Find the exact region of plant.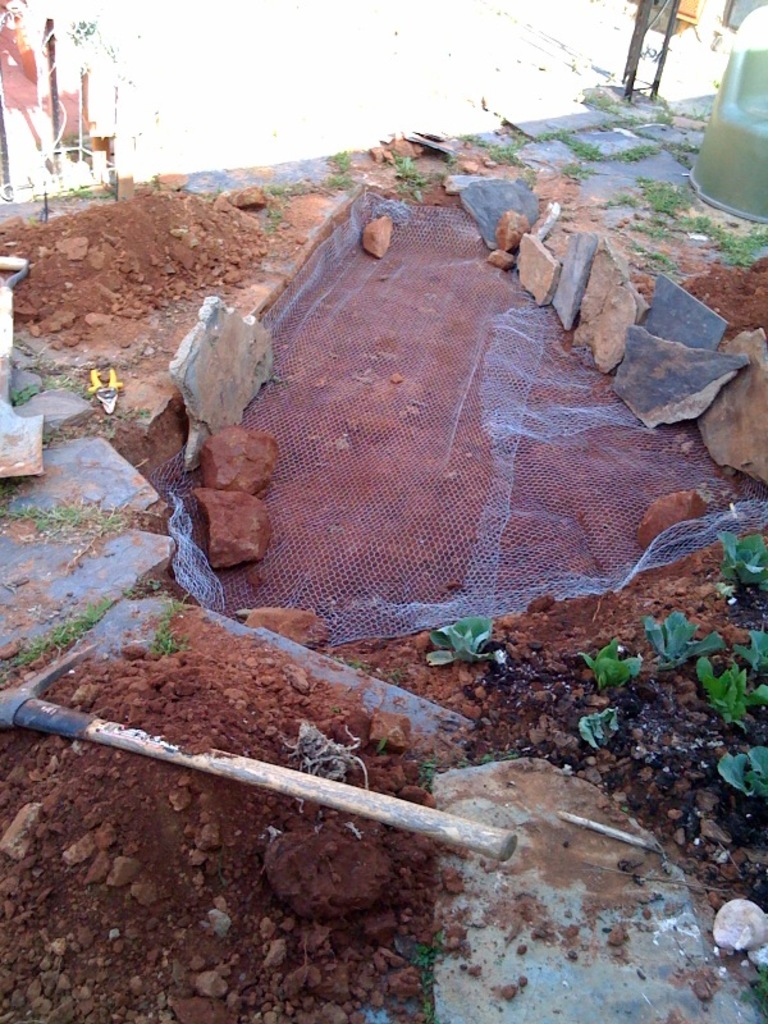
Exact region: bbox(590, 74, 623, 115).
